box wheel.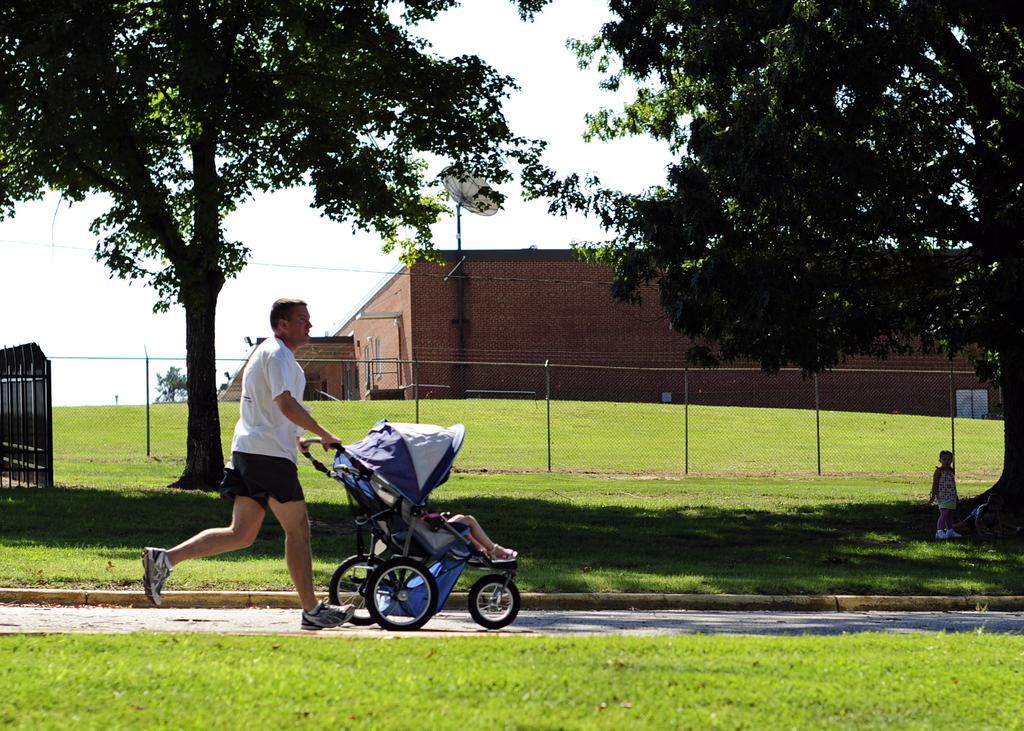
(x1=471, y1=575, x2=519, y2=627).
